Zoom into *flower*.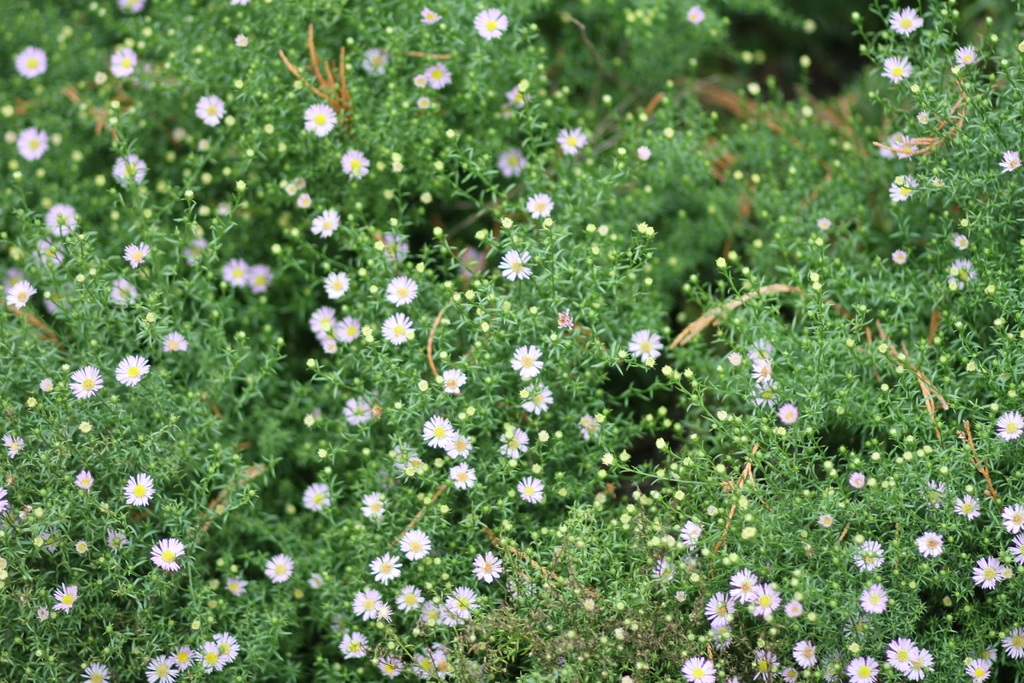
Zoom target: {"left": 970, "top": 556, "right": 1009, "bottom": 592}.
